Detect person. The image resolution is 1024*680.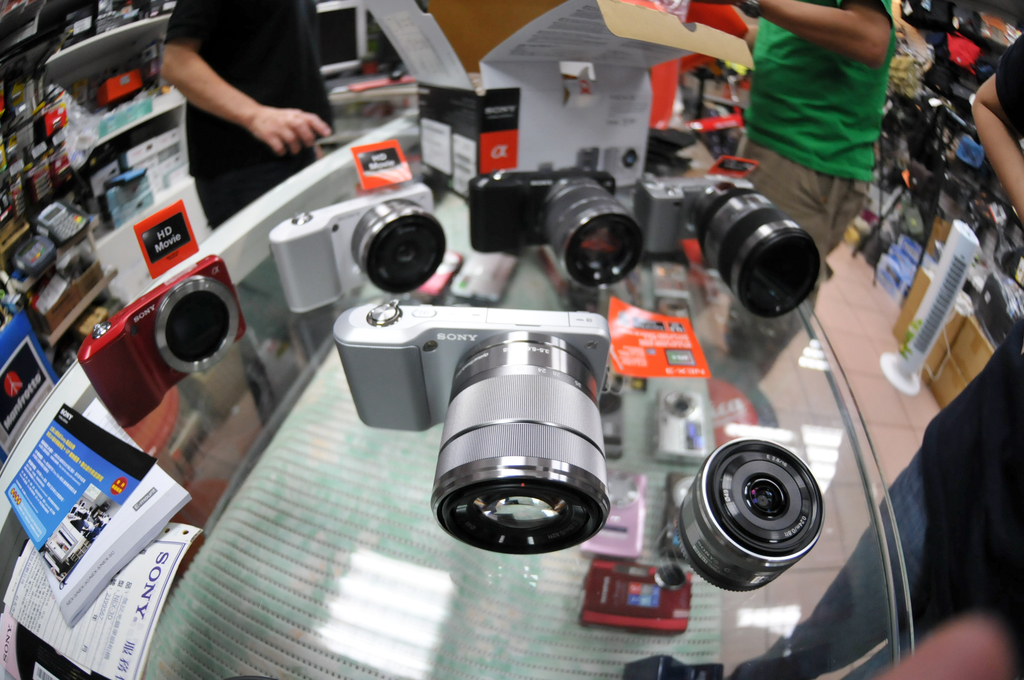
crop(158, 0, 333, 231).
